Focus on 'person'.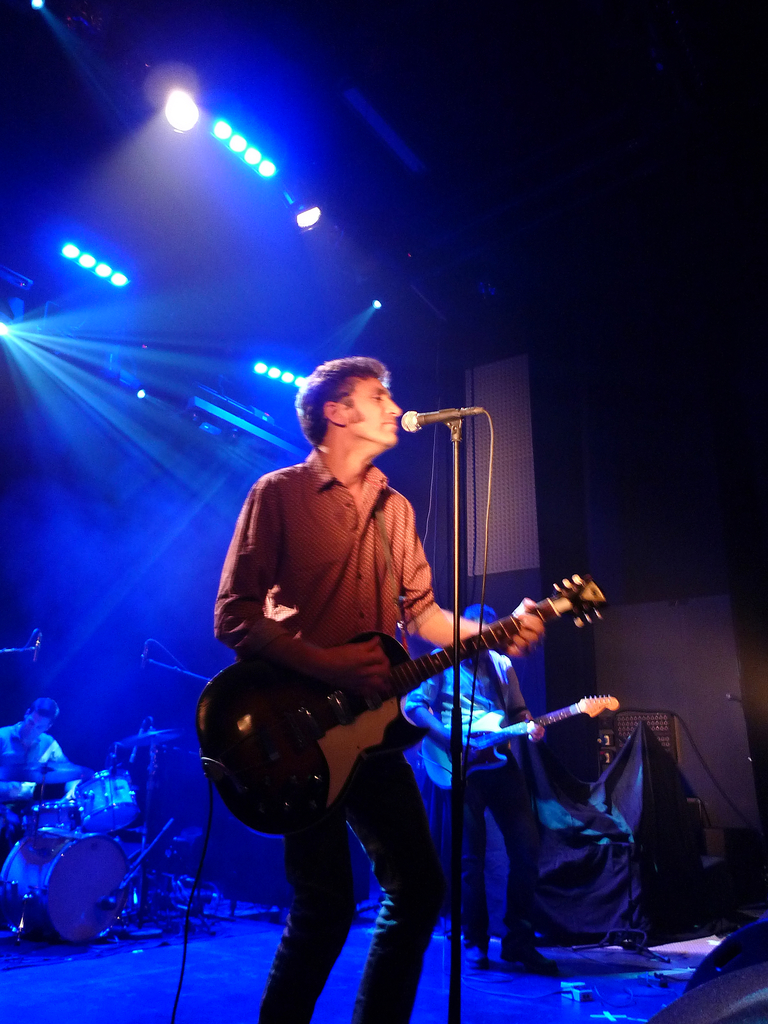
Focused at box(221, 344, 536, 974).
